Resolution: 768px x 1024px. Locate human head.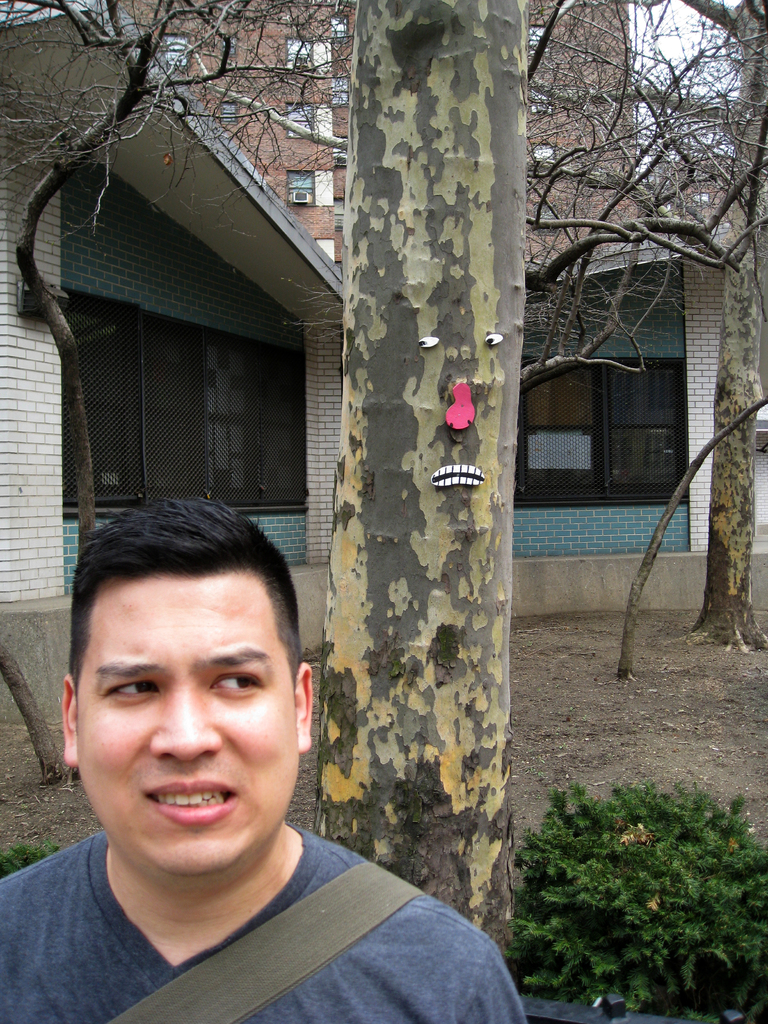
region(65, 503, 328, 808).
